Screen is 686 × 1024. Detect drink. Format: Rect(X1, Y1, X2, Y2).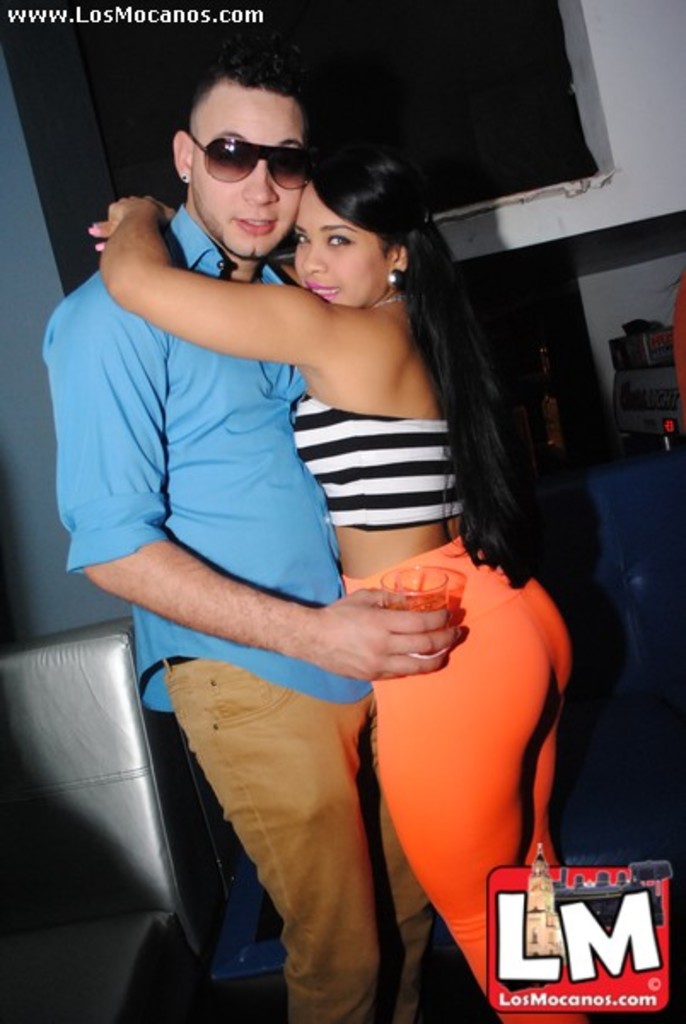
Rect(387, 592, 449, 608).
